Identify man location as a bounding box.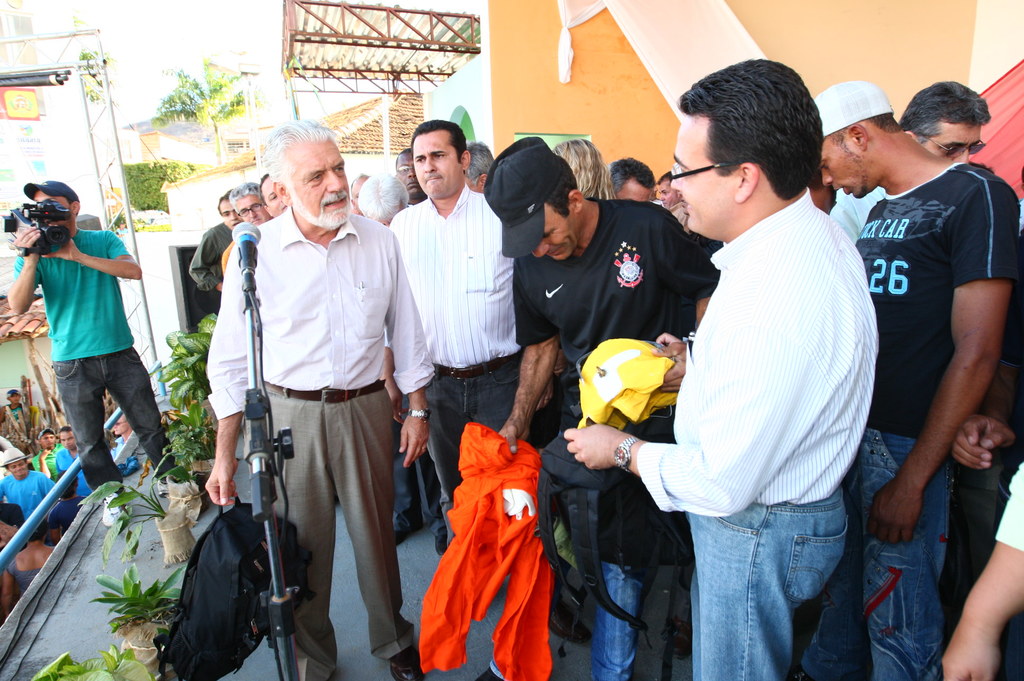
(259,174,285,216).
